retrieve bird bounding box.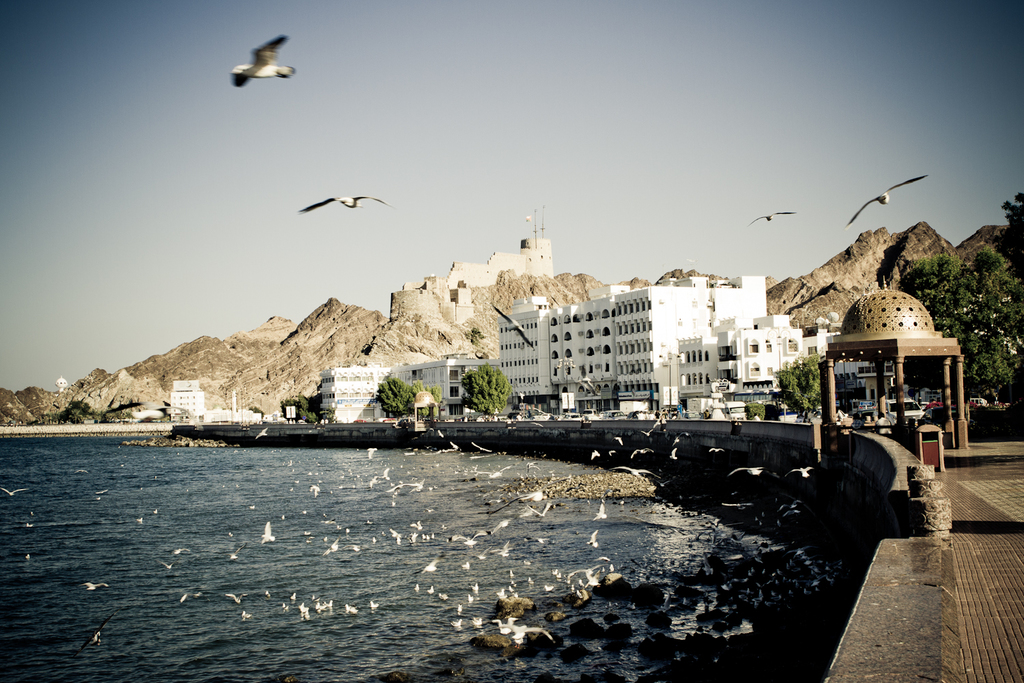
Bounding box: rect(82, 579, 106, 589).
